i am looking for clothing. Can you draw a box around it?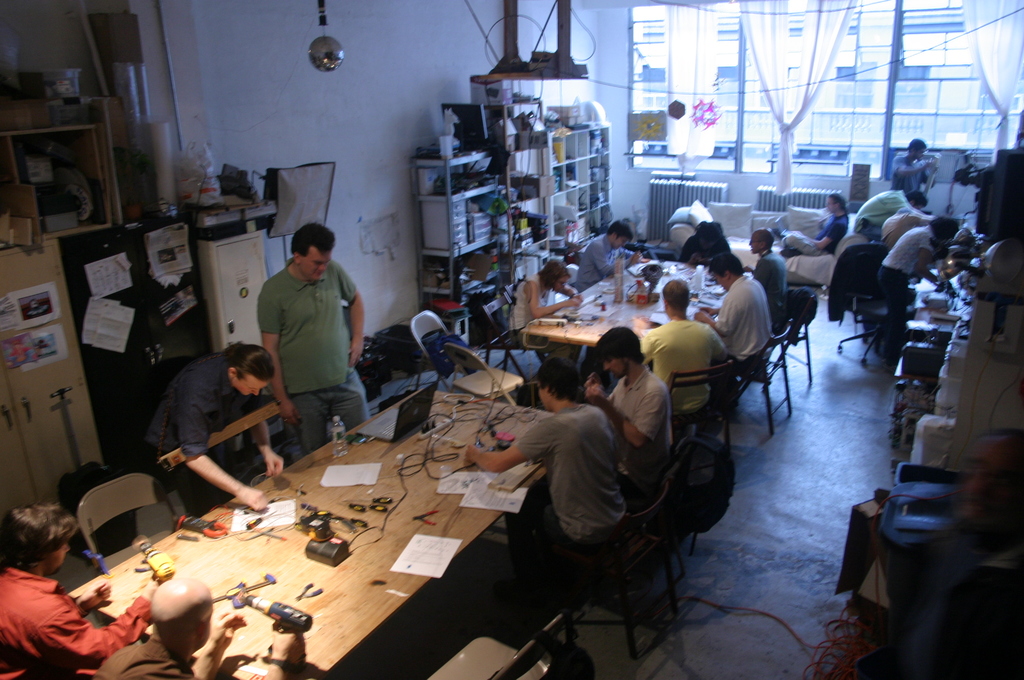
Sure, the bounding box is <box>150,353,260,519</box>.
